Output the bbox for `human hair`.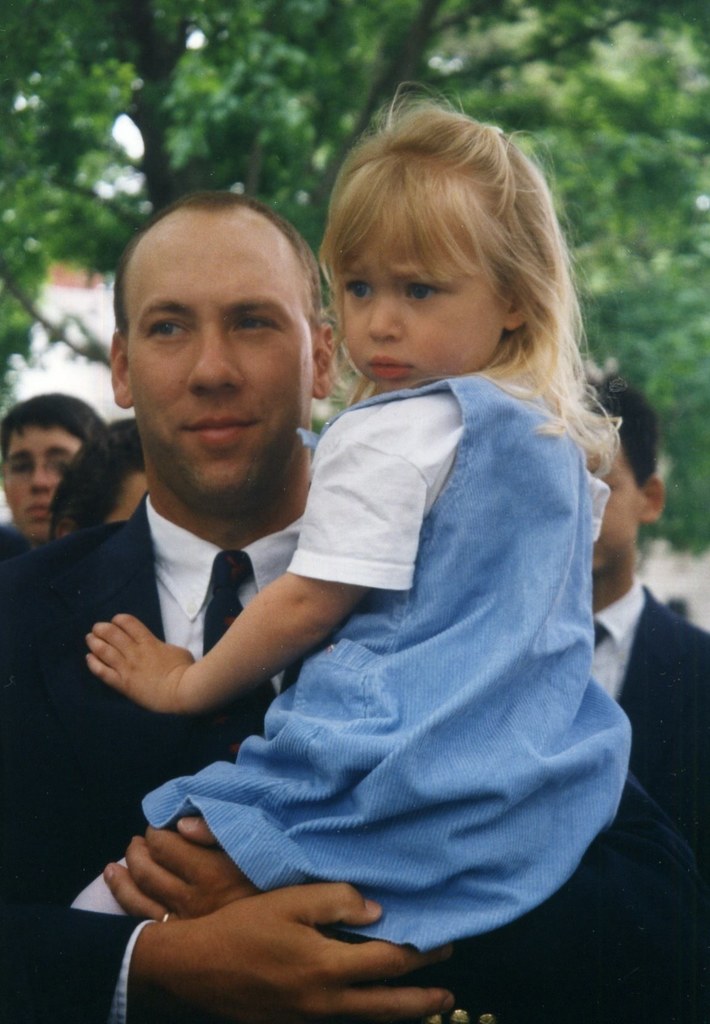
[46,413,143,541].
